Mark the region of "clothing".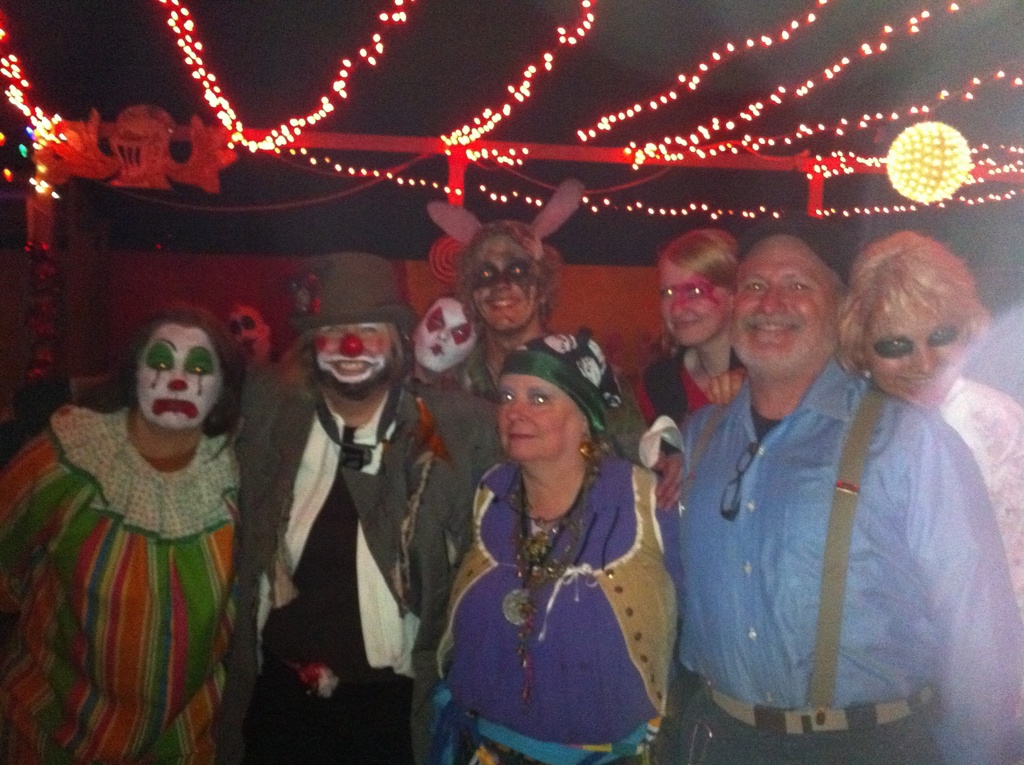
Region: select_region(666, 338, 1023, 764).
